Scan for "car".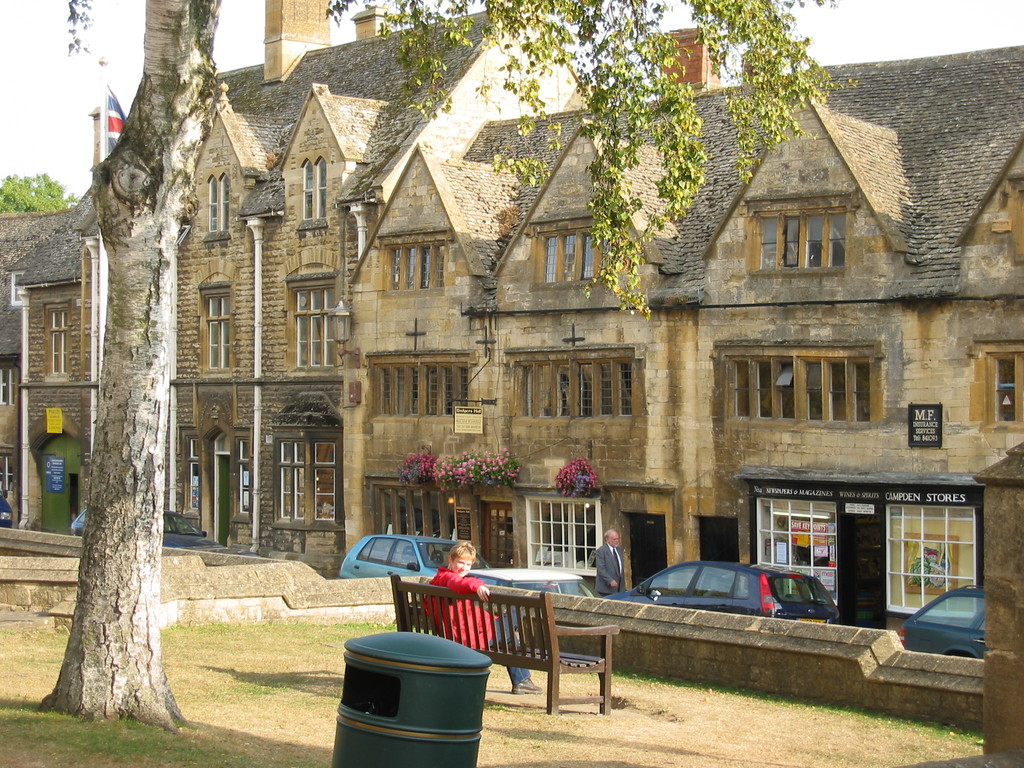
Scan result: <box>338,528,484,580</box>.
